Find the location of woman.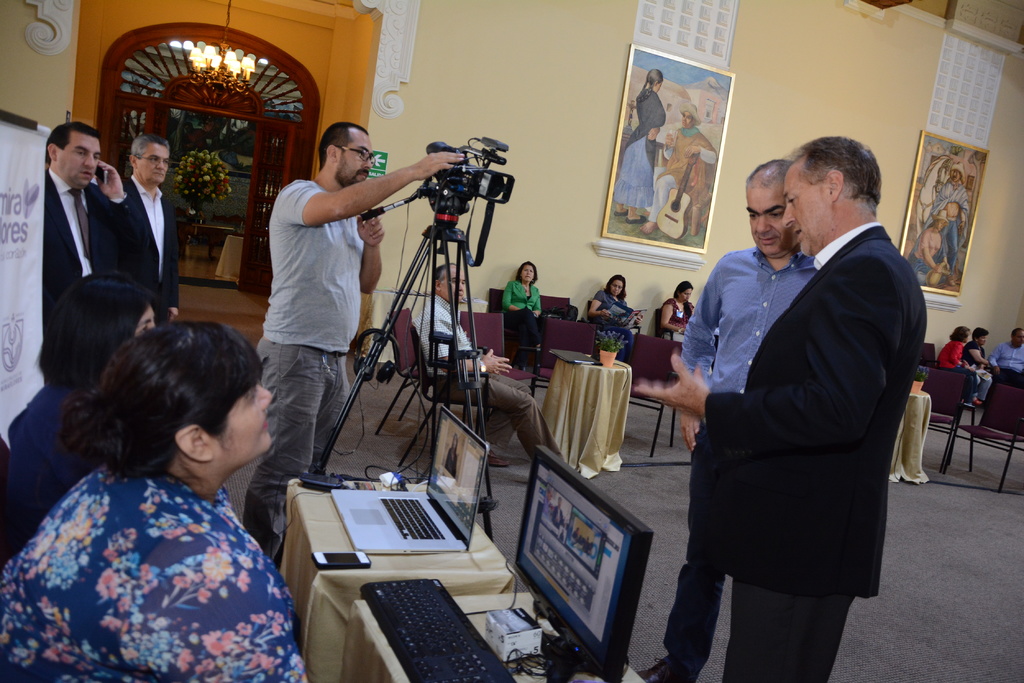
Location: 653,278,701,345.
